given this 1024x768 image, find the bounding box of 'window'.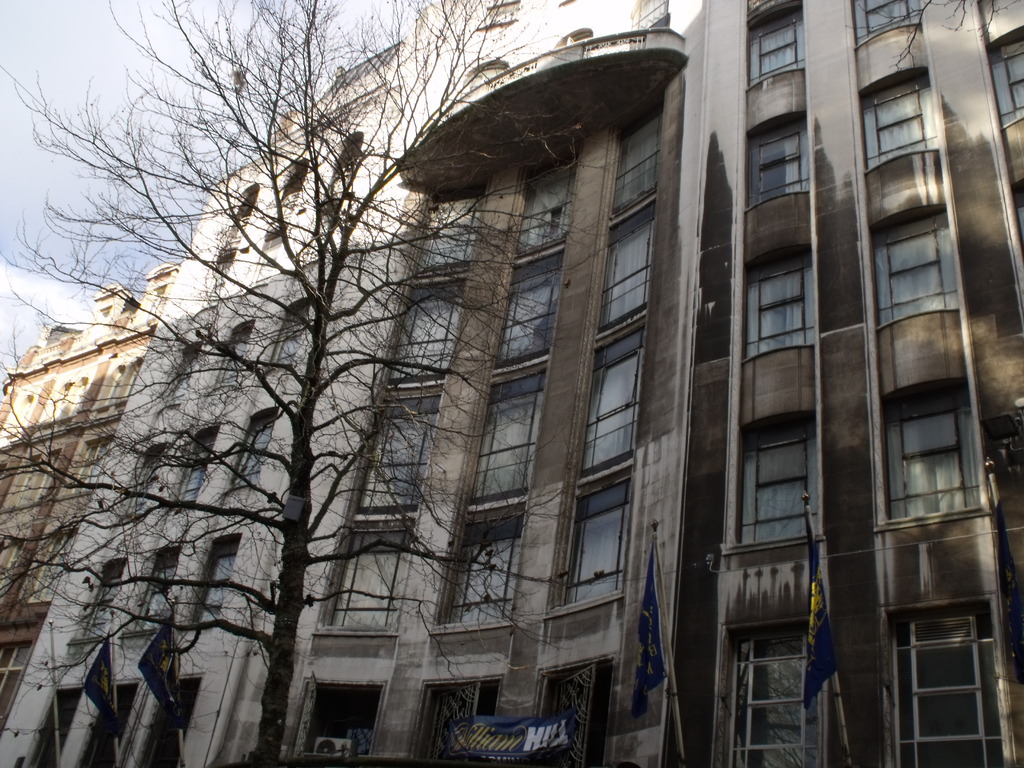
detection(571, 490, 632, 598).
